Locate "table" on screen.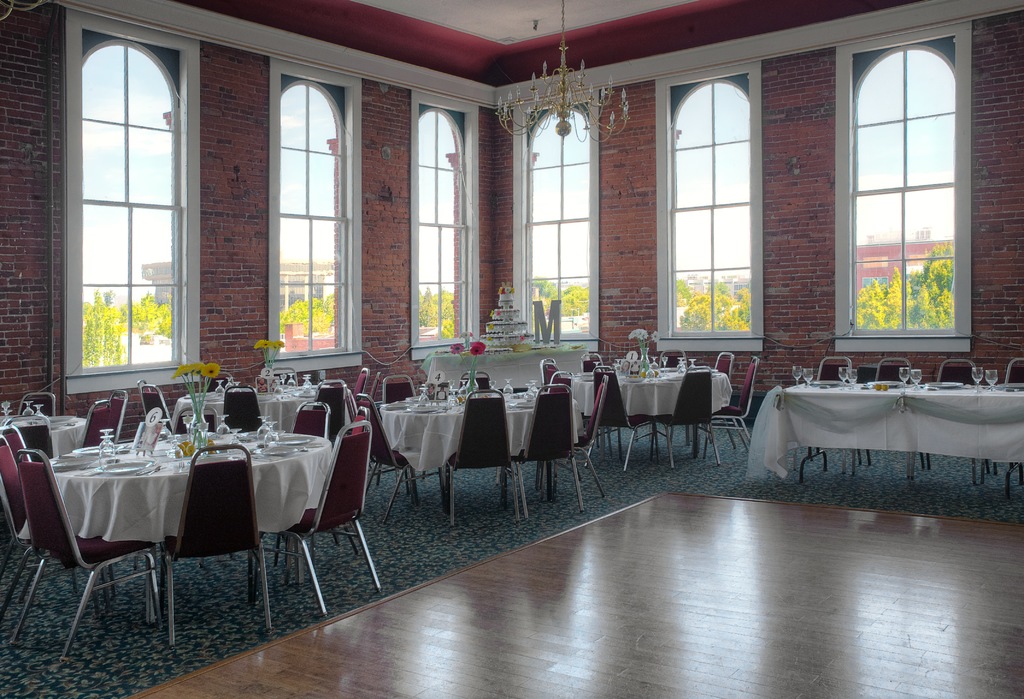
On screen at rect(568, 366, 733, 466).
